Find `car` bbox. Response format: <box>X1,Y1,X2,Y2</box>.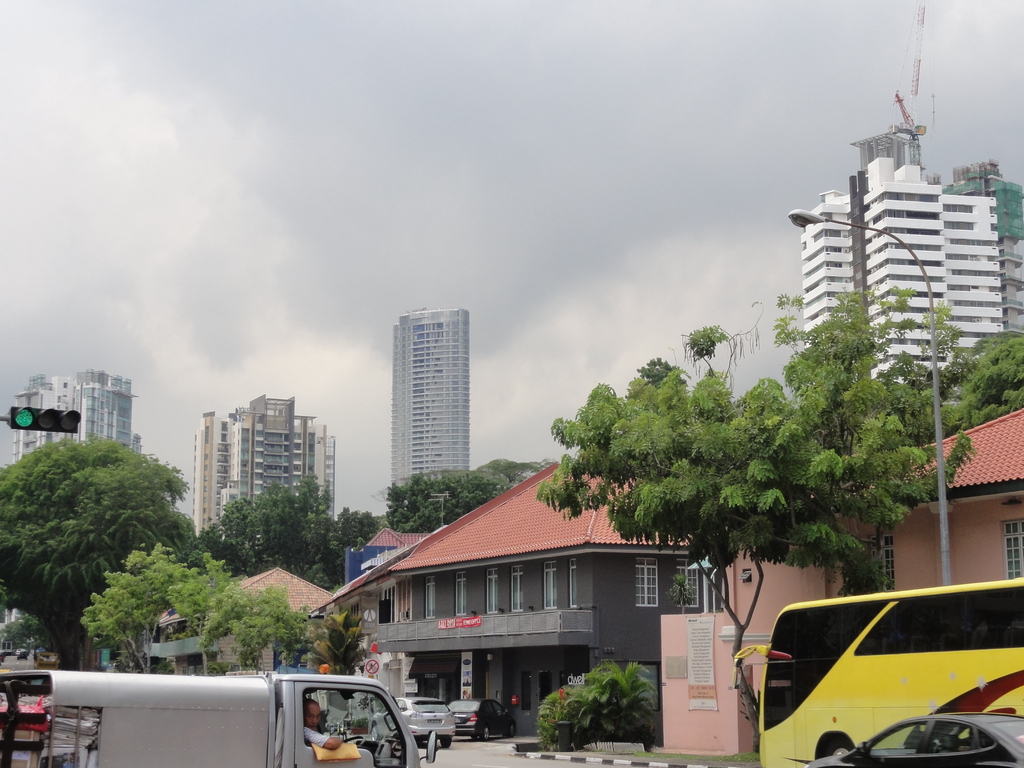
<box>449,700,516,744</box>.
